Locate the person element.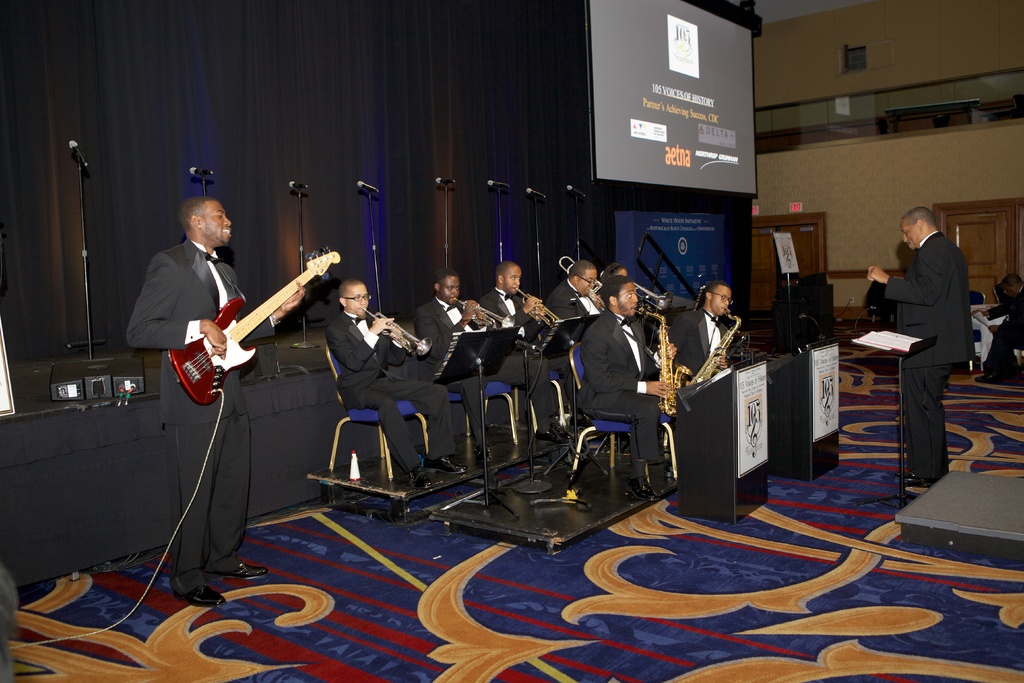
Element bbox: rect(415, 265, 578, 465).
